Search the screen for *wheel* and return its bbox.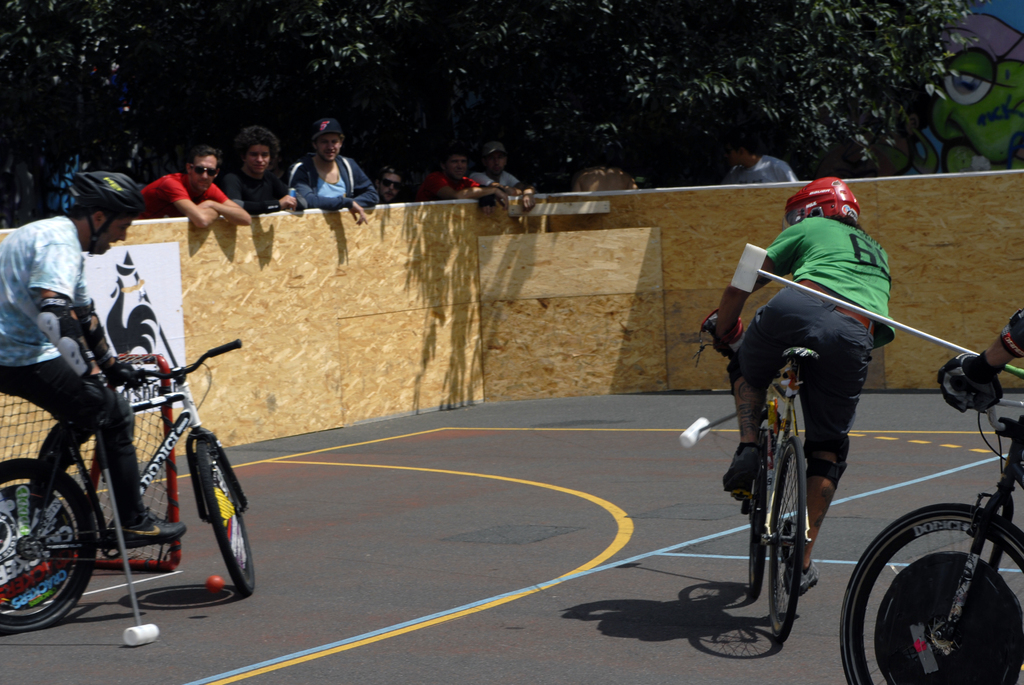
Found: locate(857, 503, 1008, 676).
